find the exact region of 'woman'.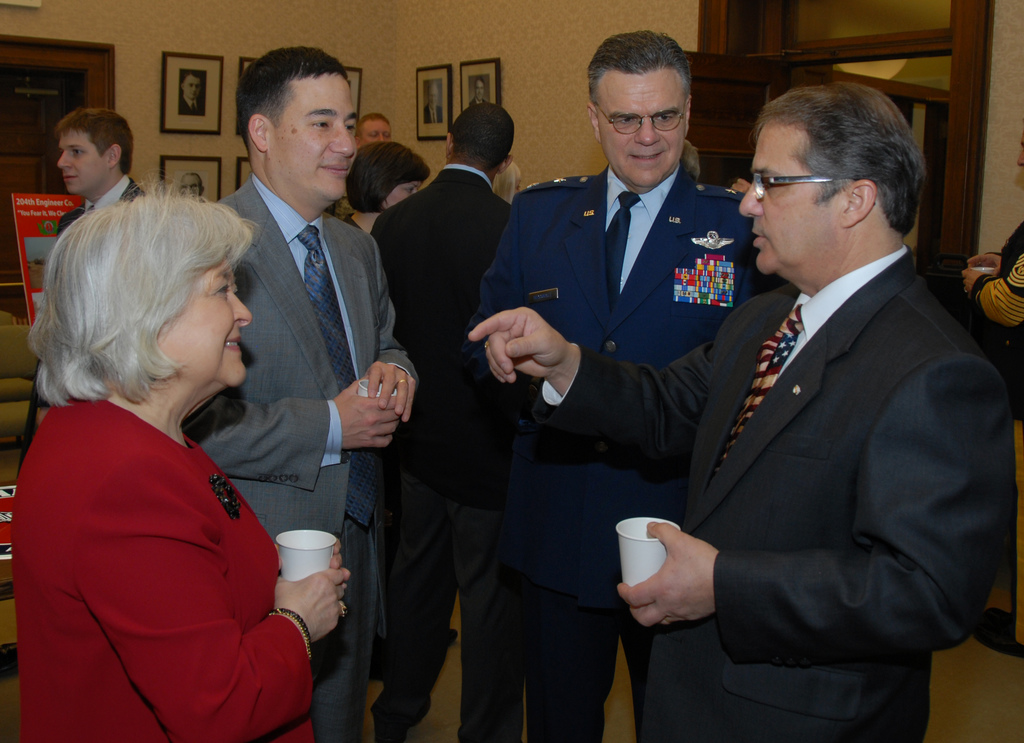
Exact region: locate(0, 143, 313, 708).
